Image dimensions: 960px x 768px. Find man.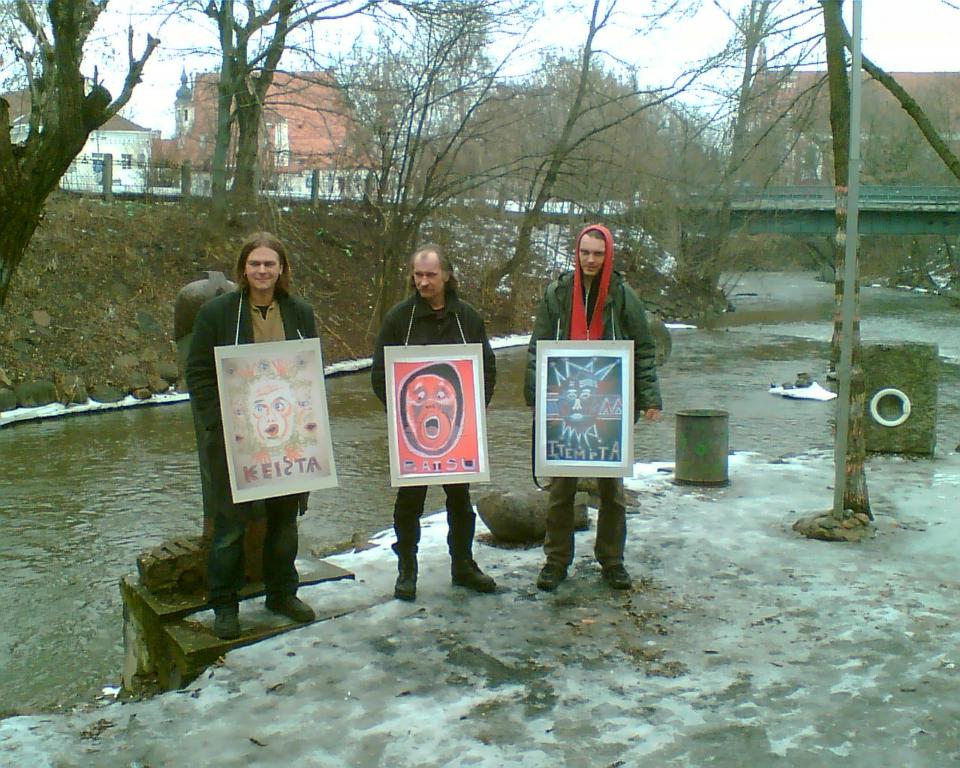
box=[525, 218, 661, 588].
